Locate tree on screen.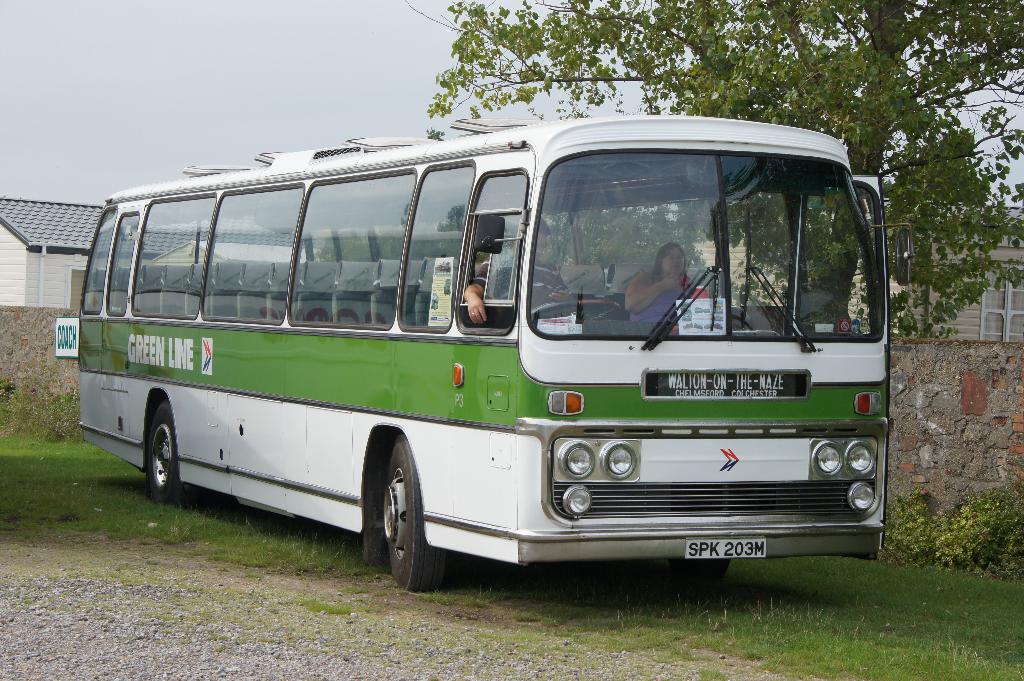
On screen at <bbox>403, 0, 1023, 552</bbox>.
